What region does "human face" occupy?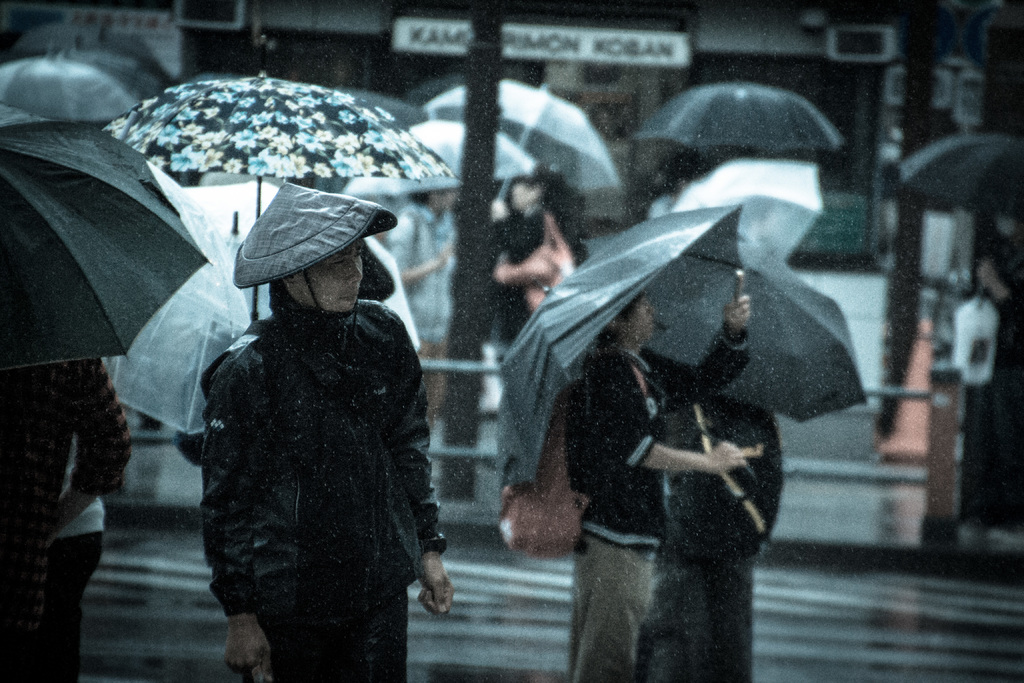
detection(630, 295, 655, 340).
